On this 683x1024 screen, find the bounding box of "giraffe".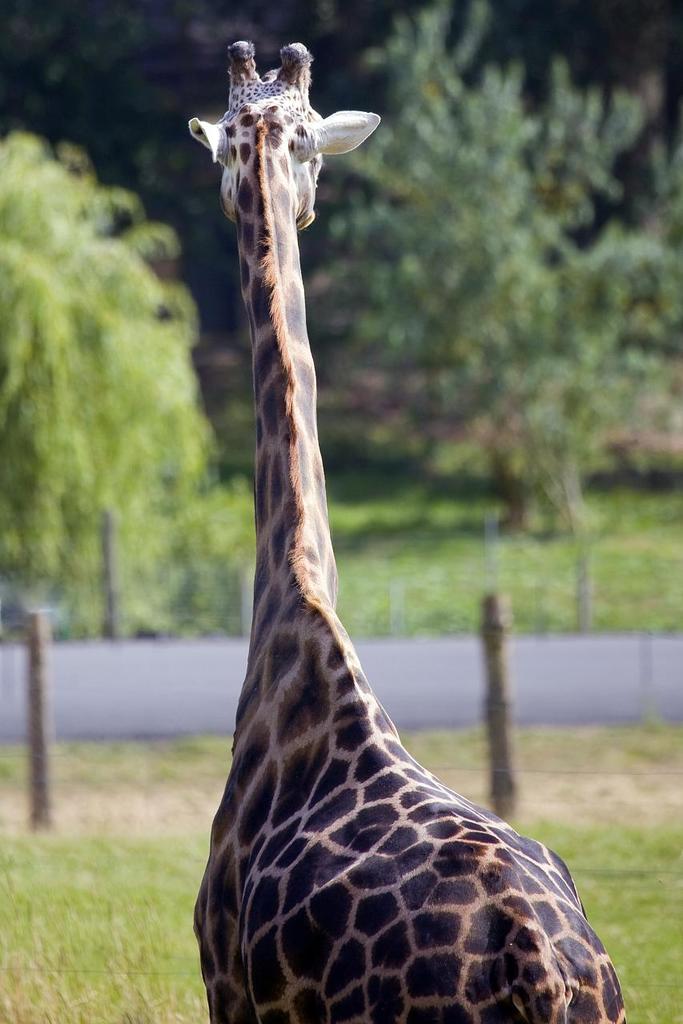
Bounding box: <box>189,37,629,1023</box>.
